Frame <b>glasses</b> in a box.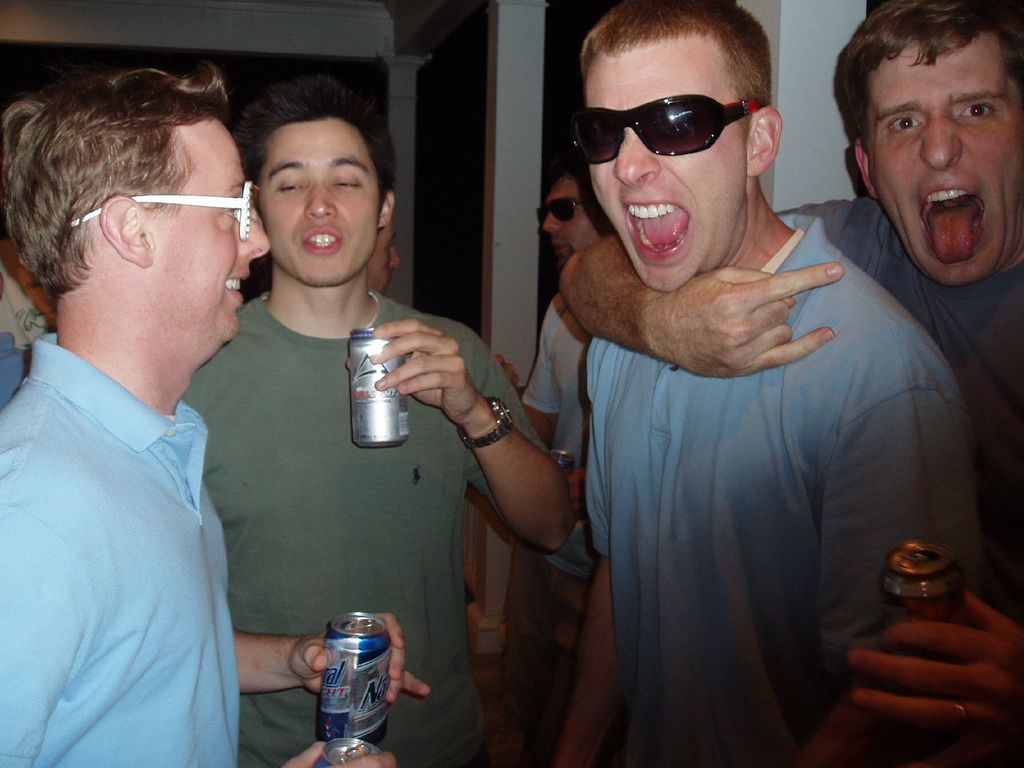
left=571, top=90, right=767, bottom=165.
